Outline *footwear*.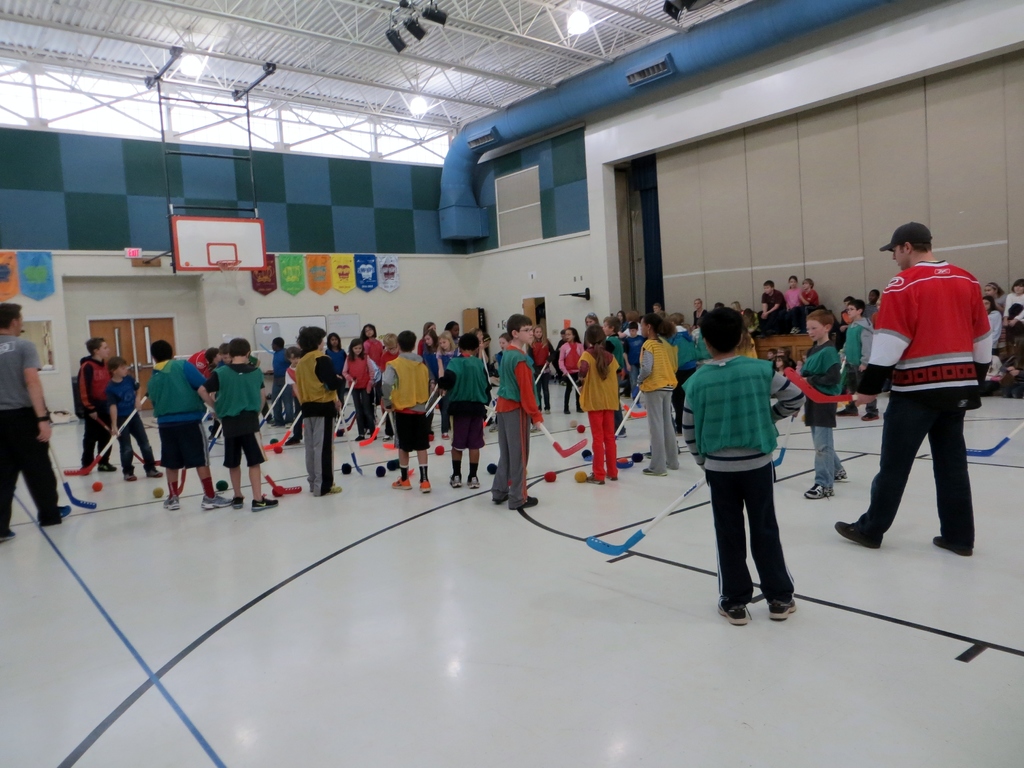
Outline: box(715, 595, 746, 621).
